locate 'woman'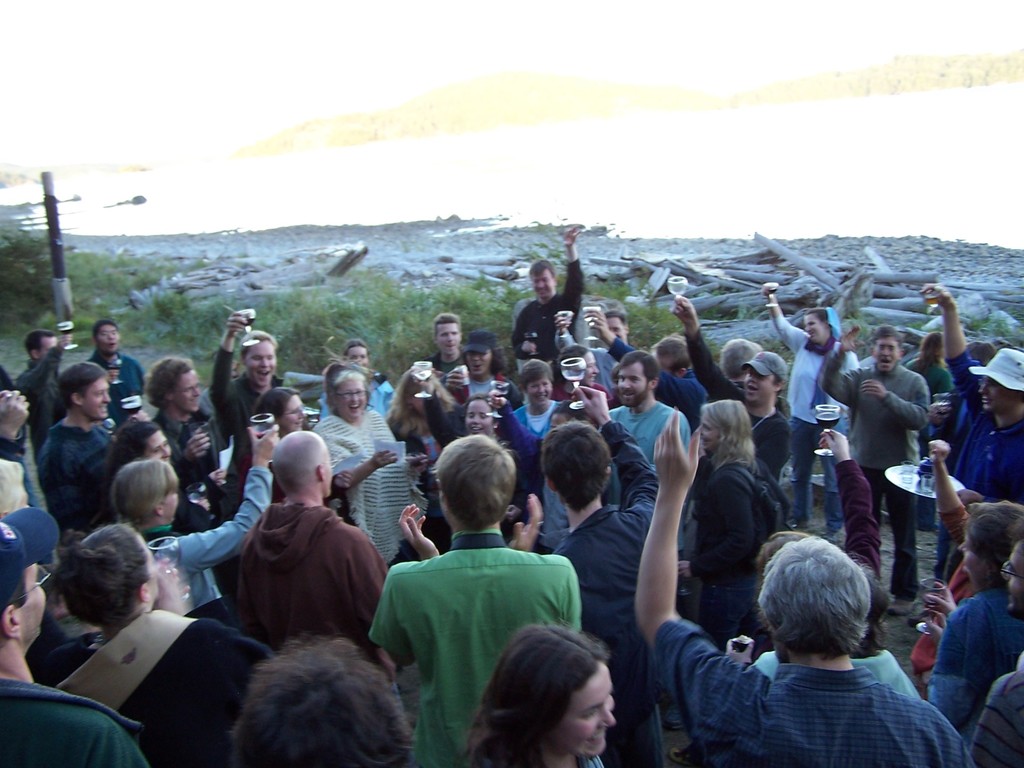
<bbox>101, 421, 227, 539</bbox>
